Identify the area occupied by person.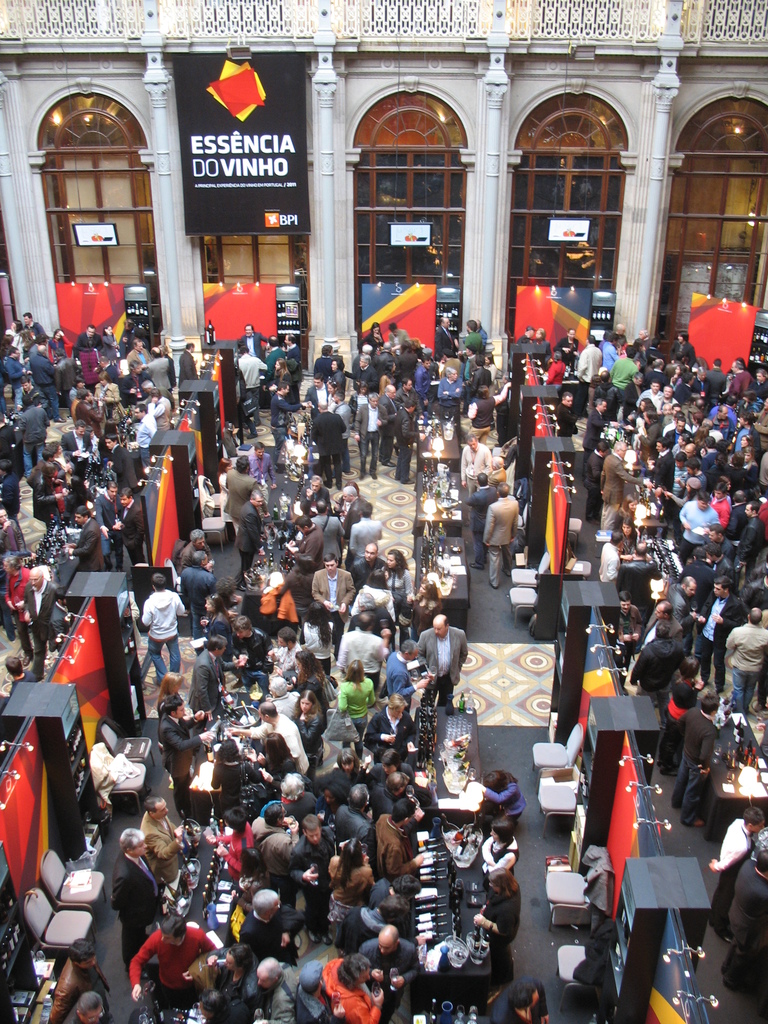
Area: box(474, 876, 522, 981).
